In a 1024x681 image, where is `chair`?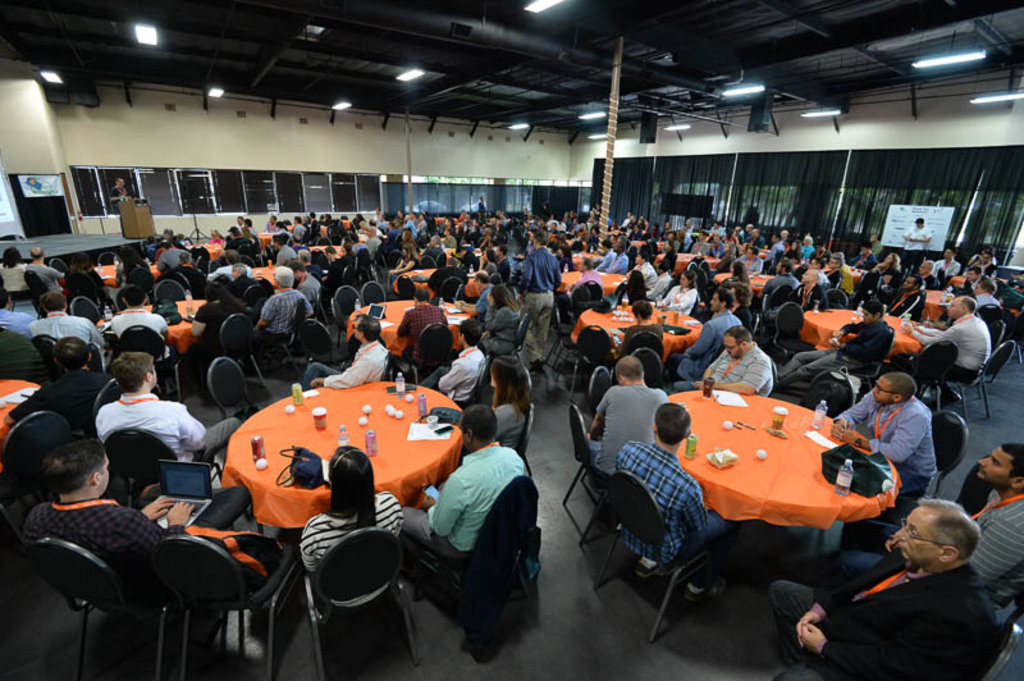
{"x1": 979, "y1": 302, "x2": 1004, "y2": 346}.
